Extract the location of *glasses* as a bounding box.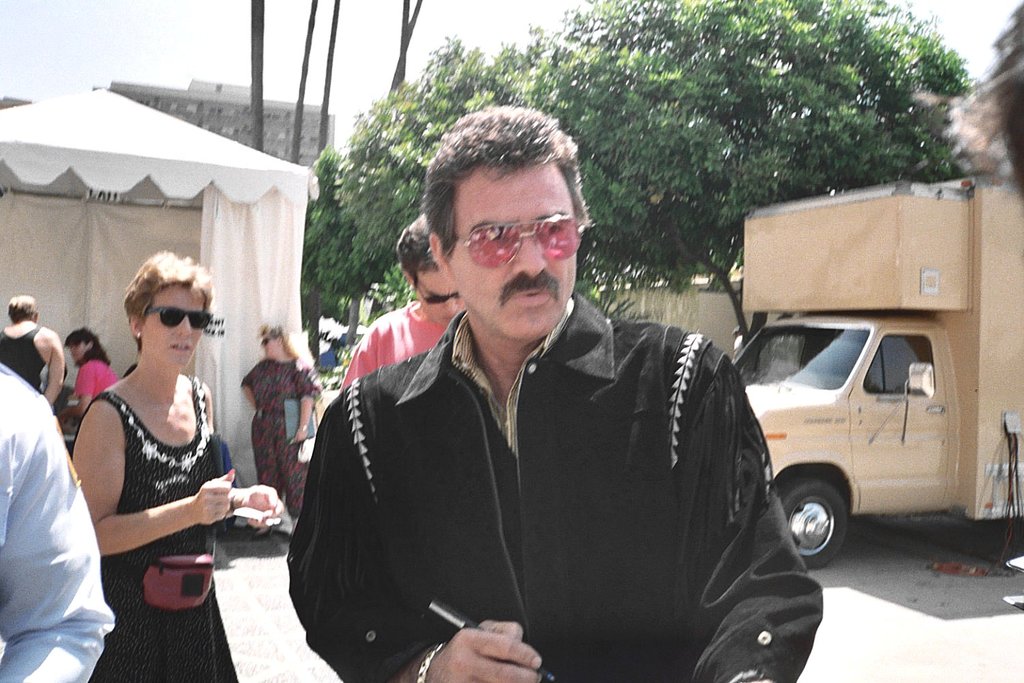
<box>259,333,281,350</box>.
